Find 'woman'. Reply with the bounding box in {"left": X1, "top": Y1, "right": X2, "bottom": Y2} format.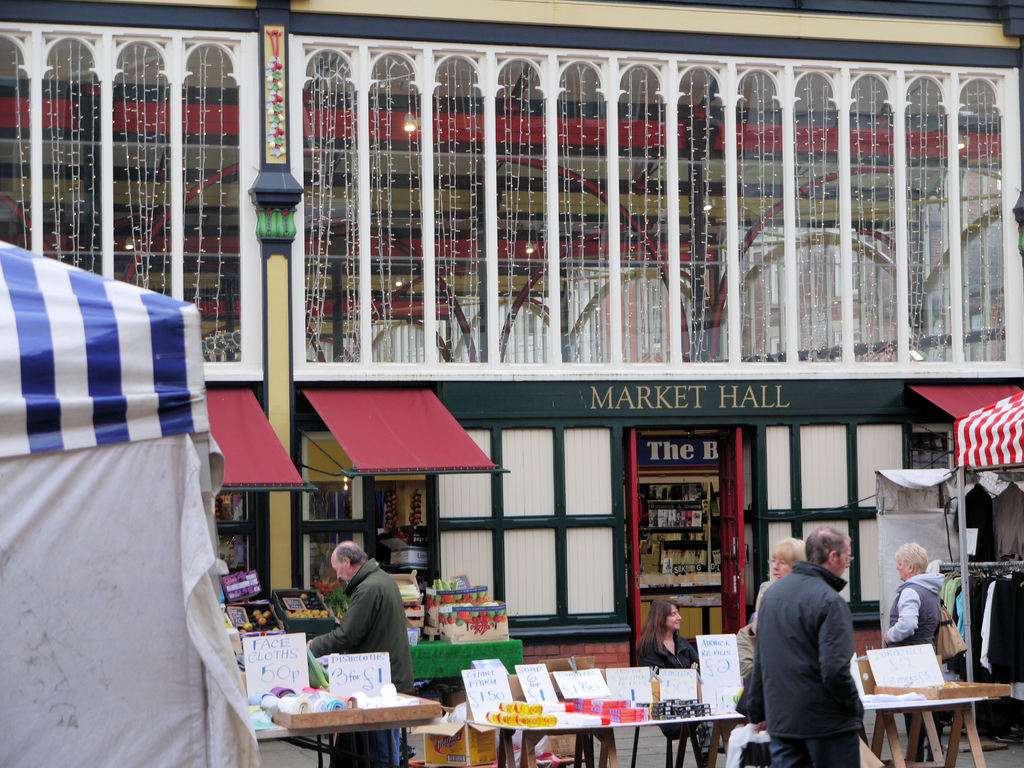
{"left": 635, "top": 601, "right": 710, "bottom": 767}.
